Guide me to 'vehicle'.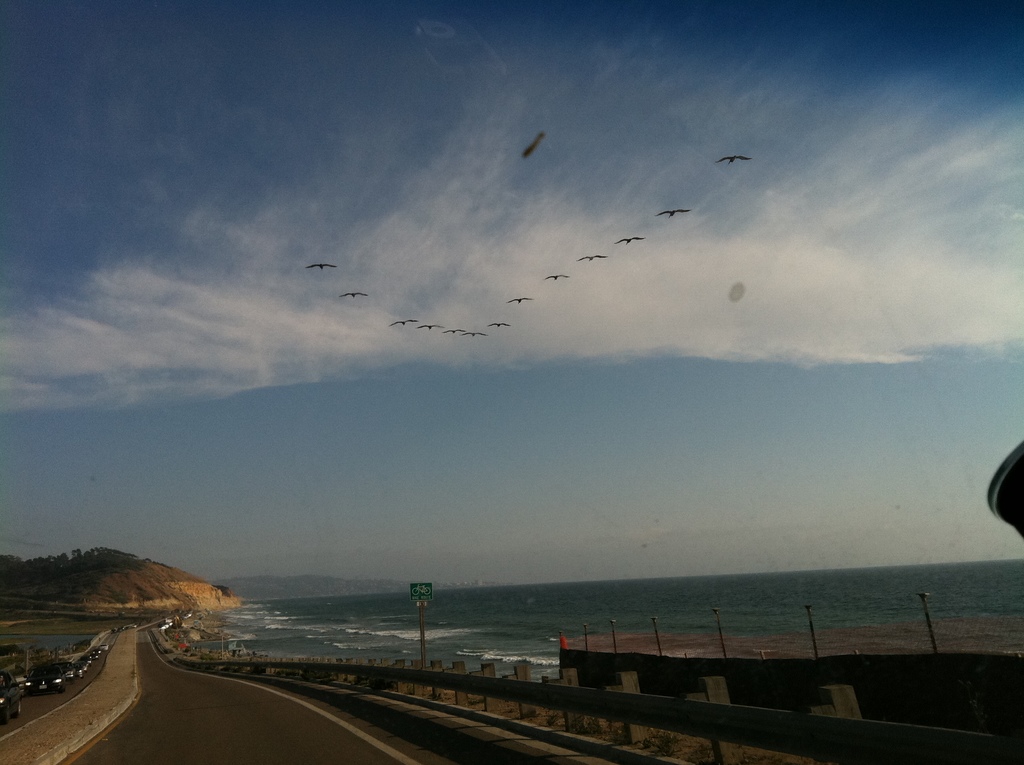
Guidance: bbox(20, 661, 65, 695).
